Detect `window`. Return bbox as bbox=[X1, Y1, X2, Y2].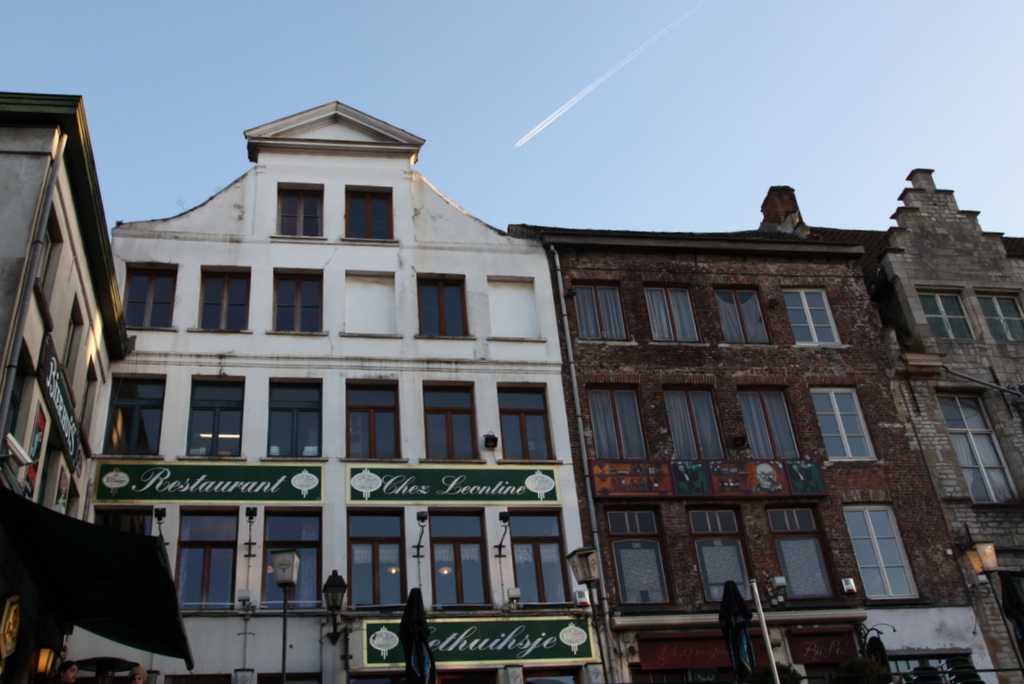
bbox=[647, 288, 699, 341].
